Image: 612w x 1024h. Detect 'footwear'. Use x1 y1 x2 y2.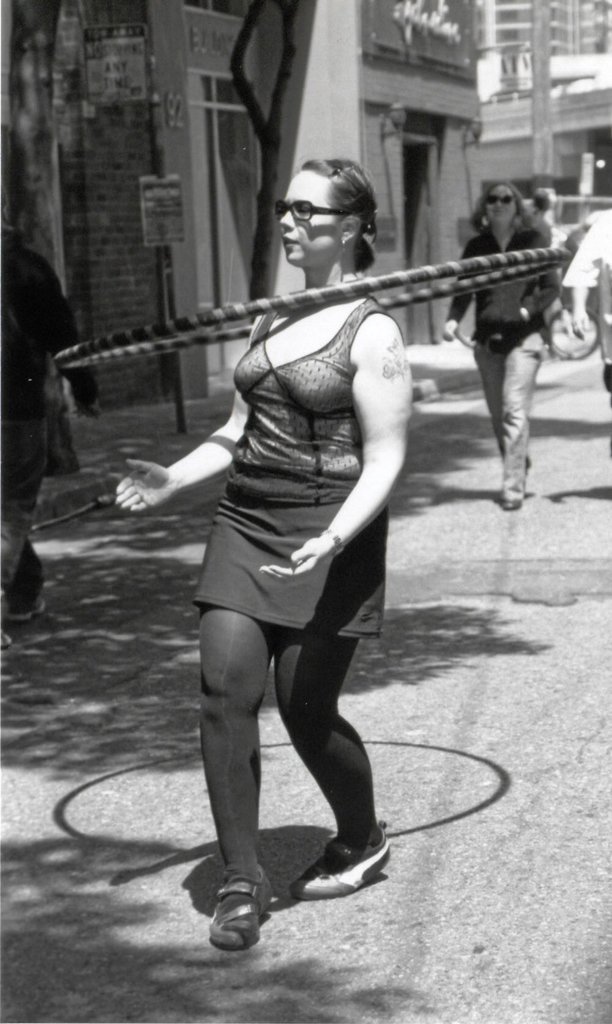
292 831 392 895.
